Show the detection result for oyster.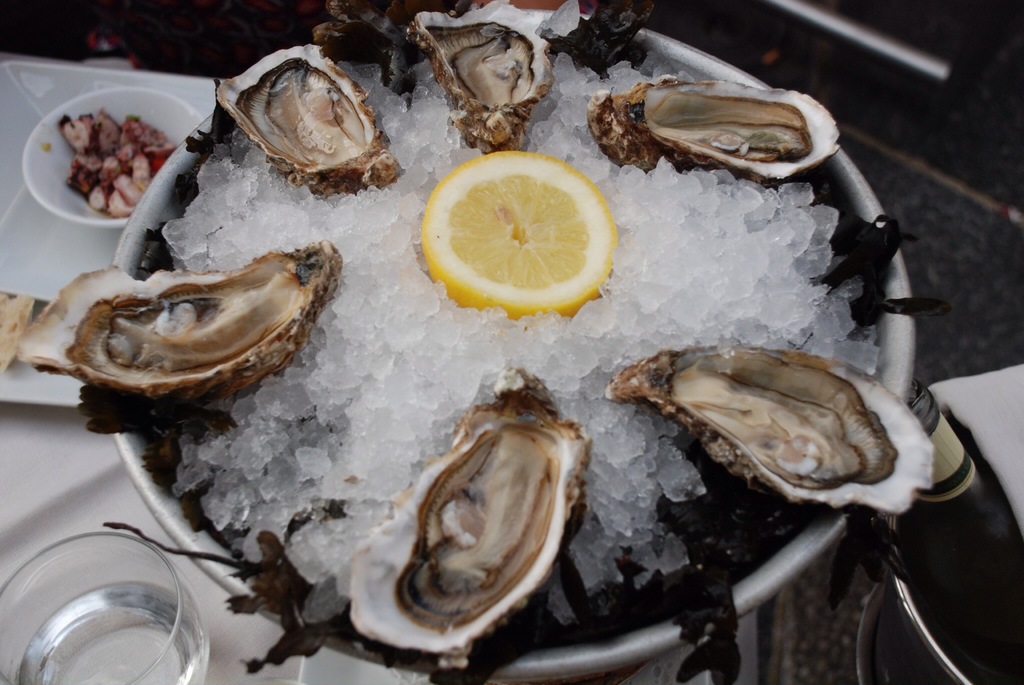
(345, 366, 596, 668).
